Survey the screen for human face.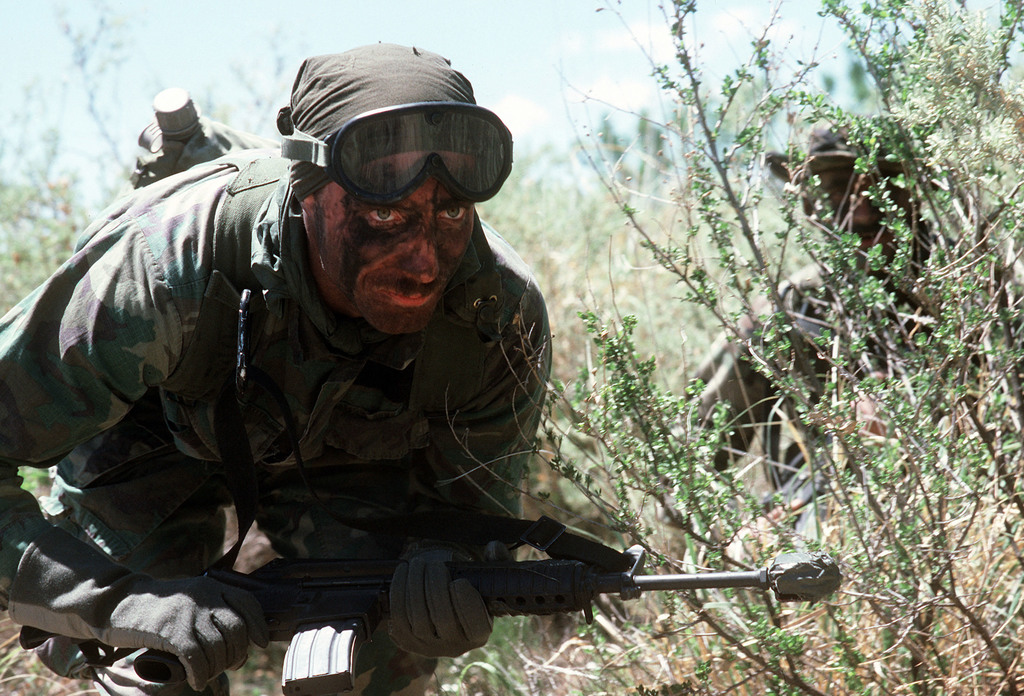
Survey found: detection(317, 149, 476, 334).
